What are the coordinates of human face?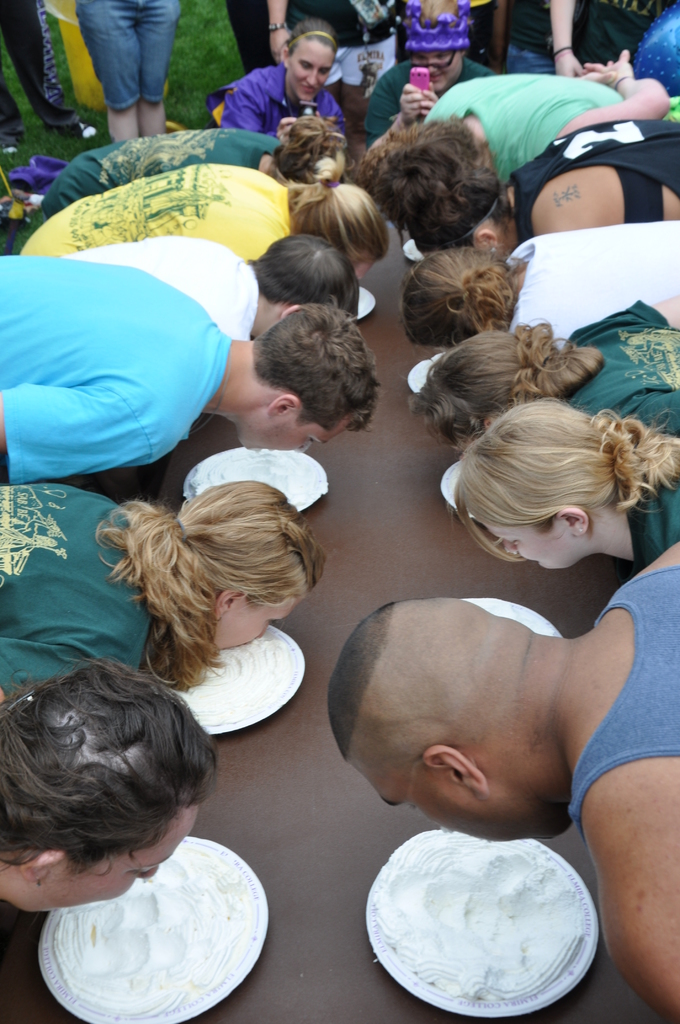
[490,529,593,571].
